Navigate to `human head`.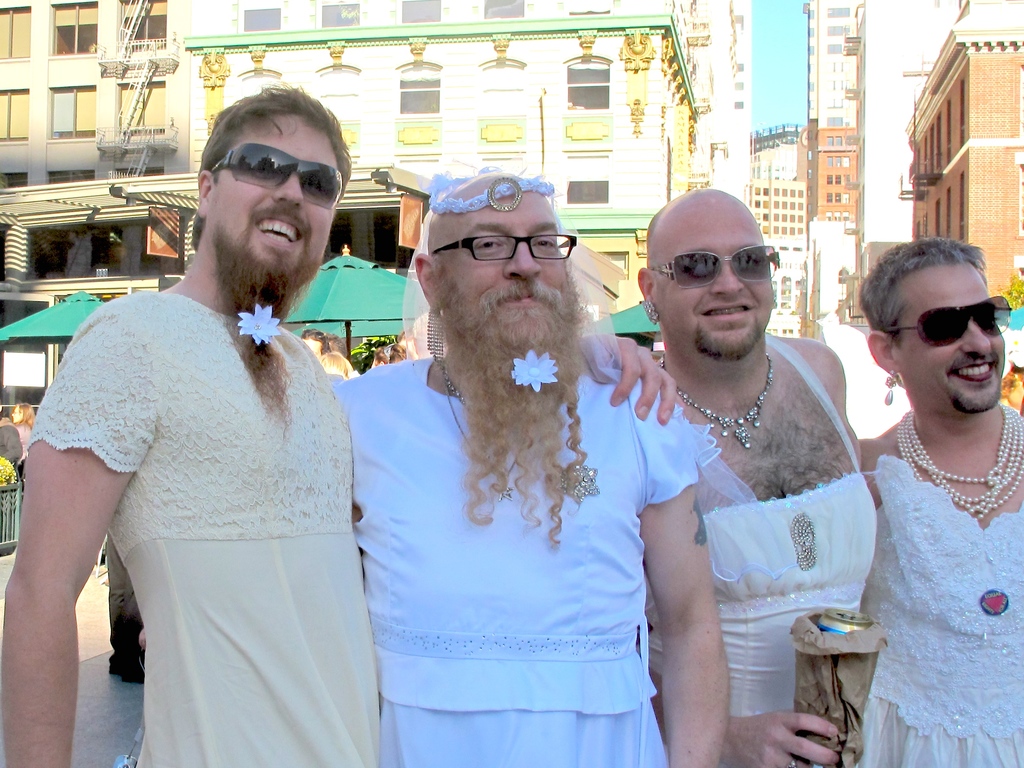
Navigation target: <box>323,348,351,373</box>.
